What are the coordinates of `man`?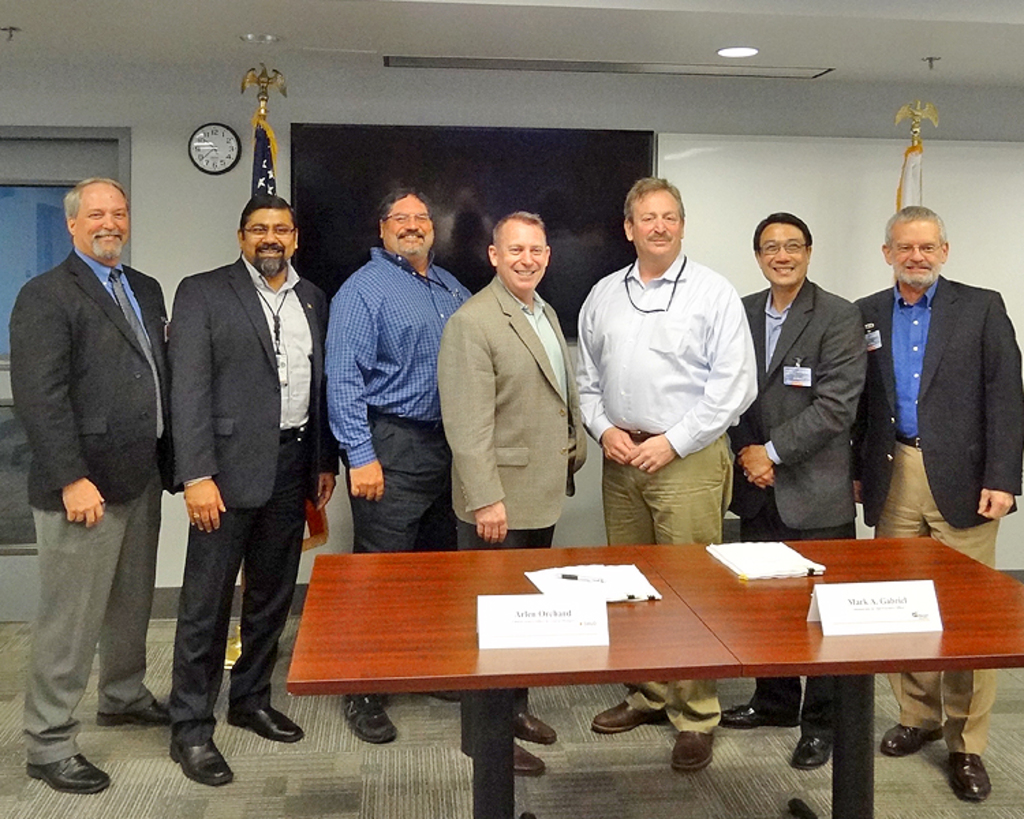
BBox(852, 207, 1020, 804).
